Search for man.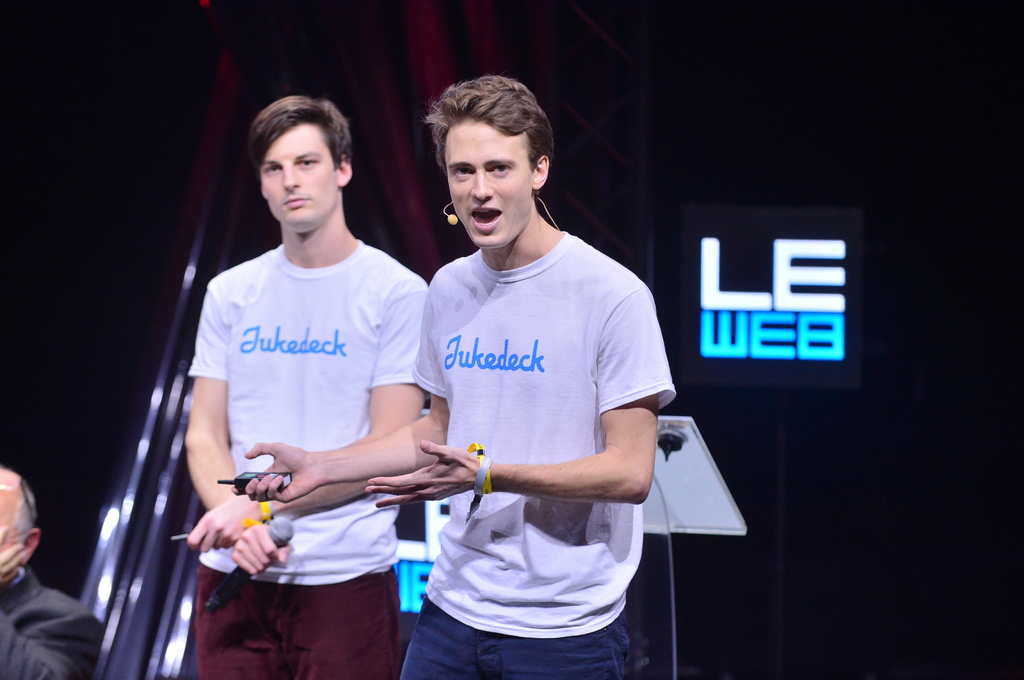
Found at region(237, 75, 672, 679).
